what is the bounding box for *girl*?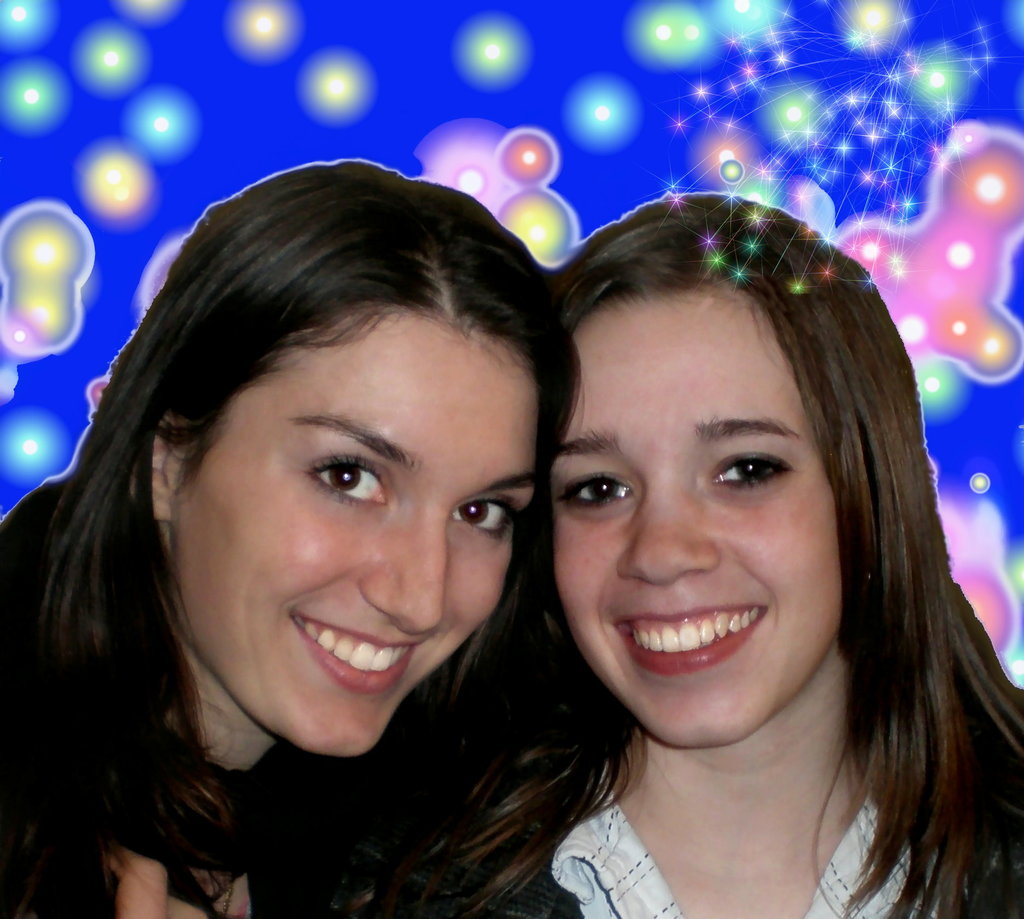
box(0, 151, 650, 918).
